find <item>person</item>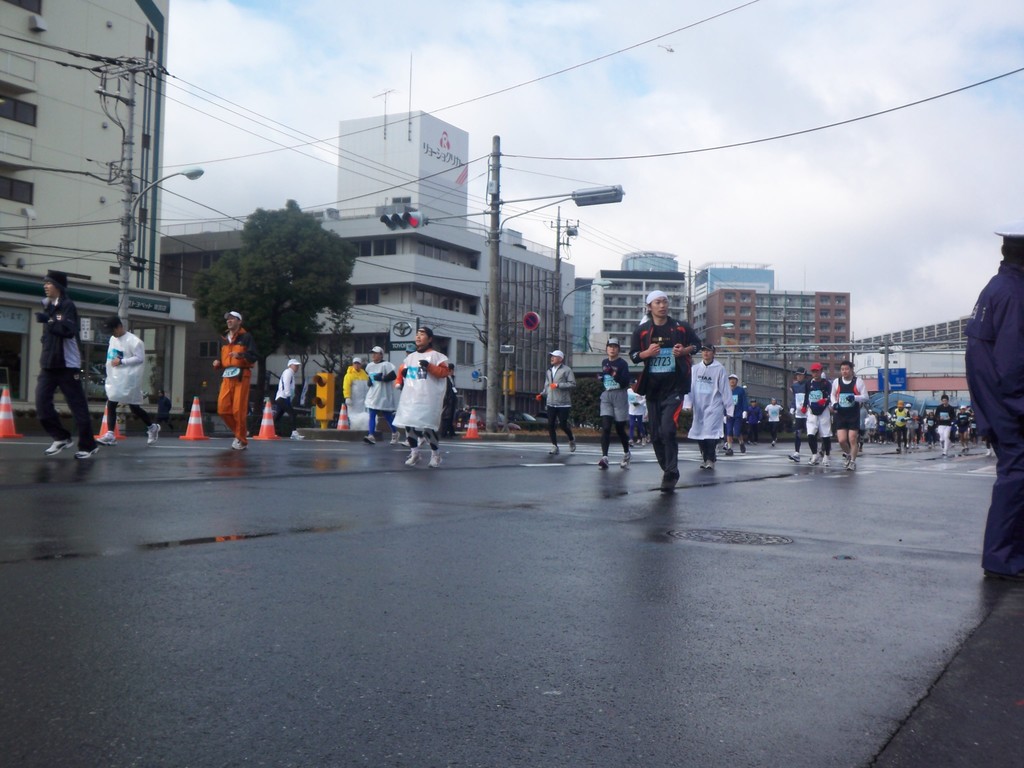
x1=531 y1=340 x2=584 y2=458
